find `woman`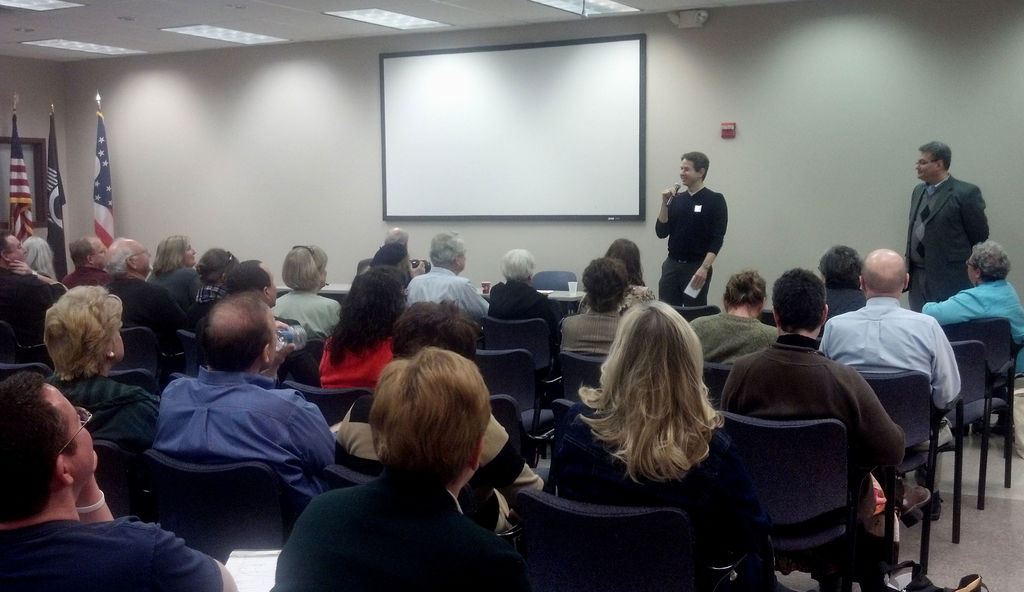
Rect(194, 249, 241, 304)
